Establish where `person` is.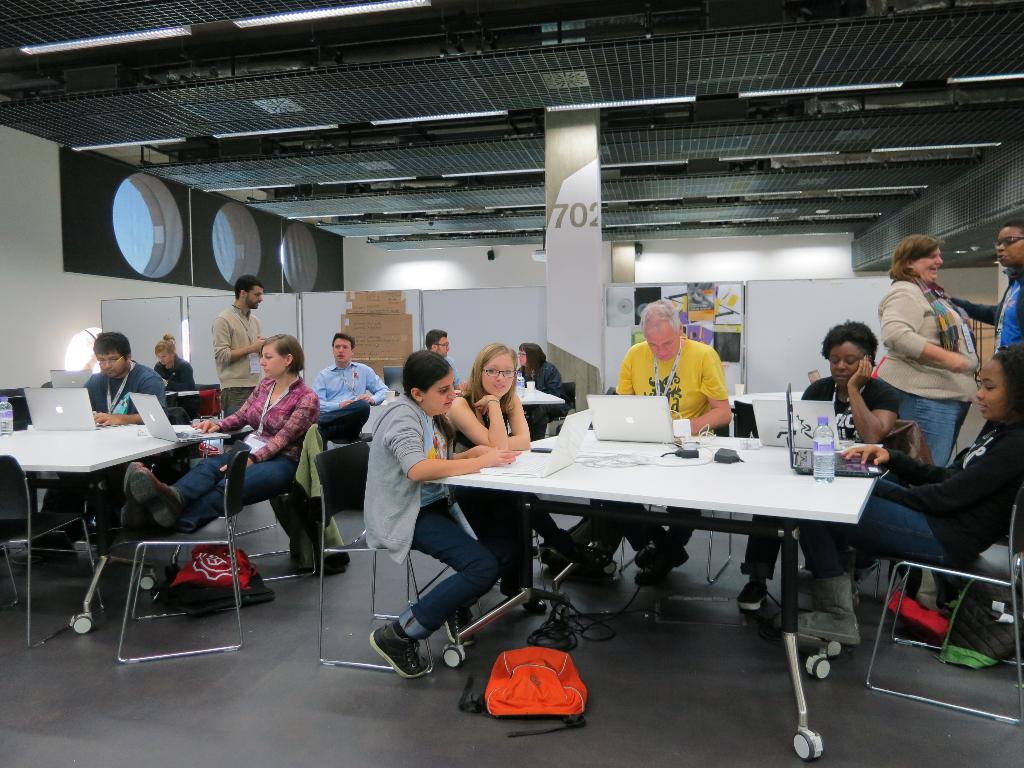
Established at (773,351,1023,645).
